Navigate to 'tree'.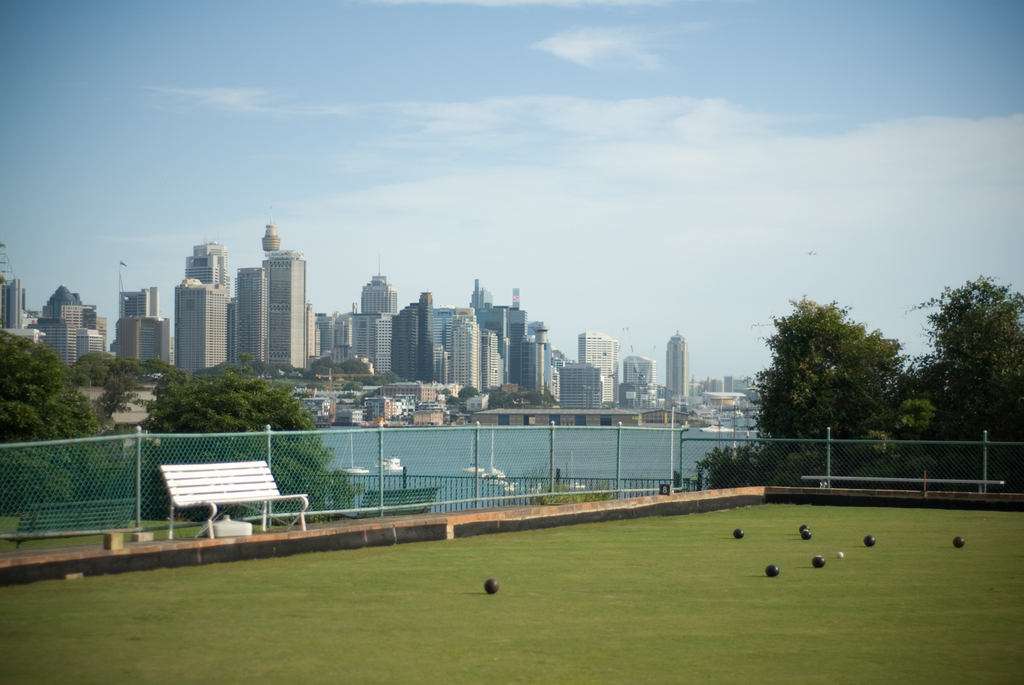
Navigation target: box=[0, 326, 107, 516].
